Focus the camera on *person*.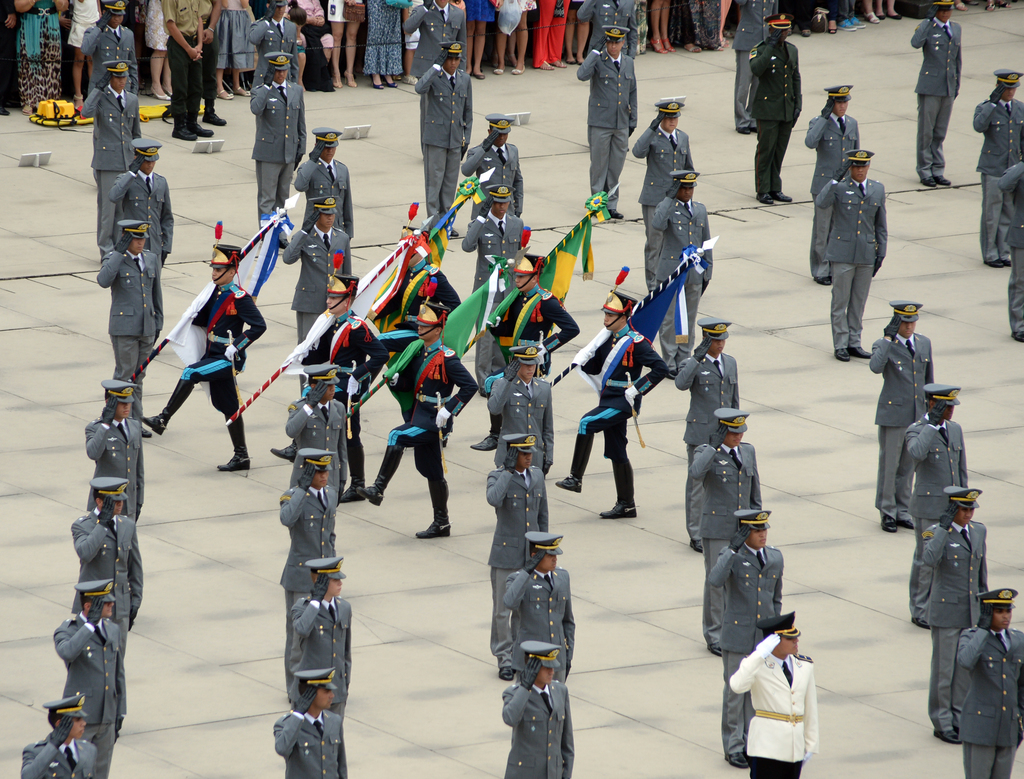
Focus region: box=[111, 141, 173, 266].
